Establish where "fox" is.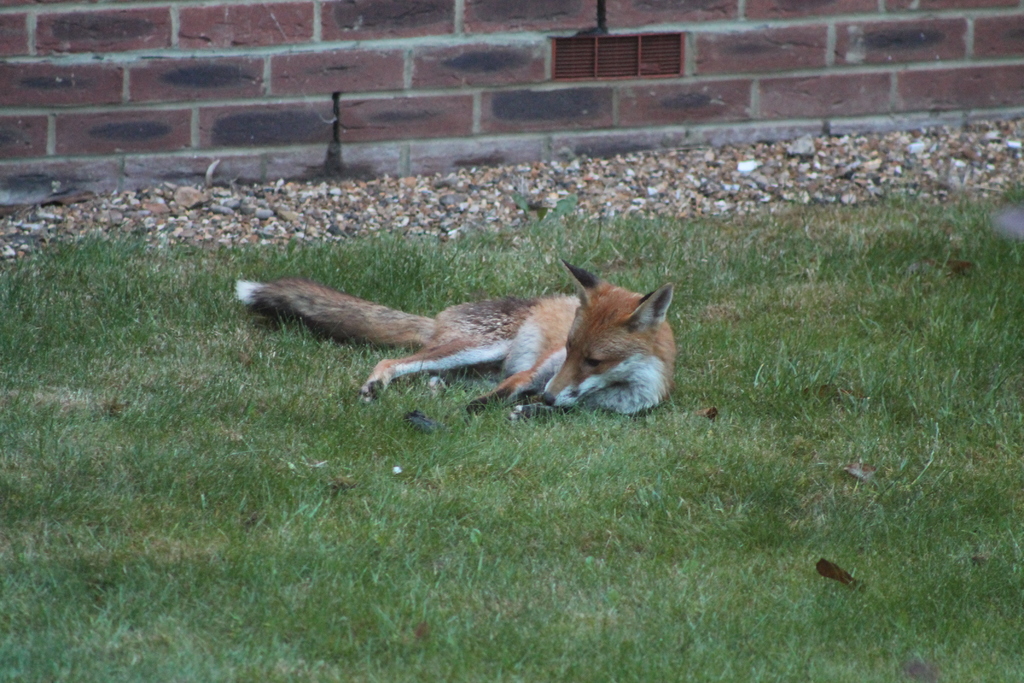
Established at <region>224, 263, 682, 424</region>.
